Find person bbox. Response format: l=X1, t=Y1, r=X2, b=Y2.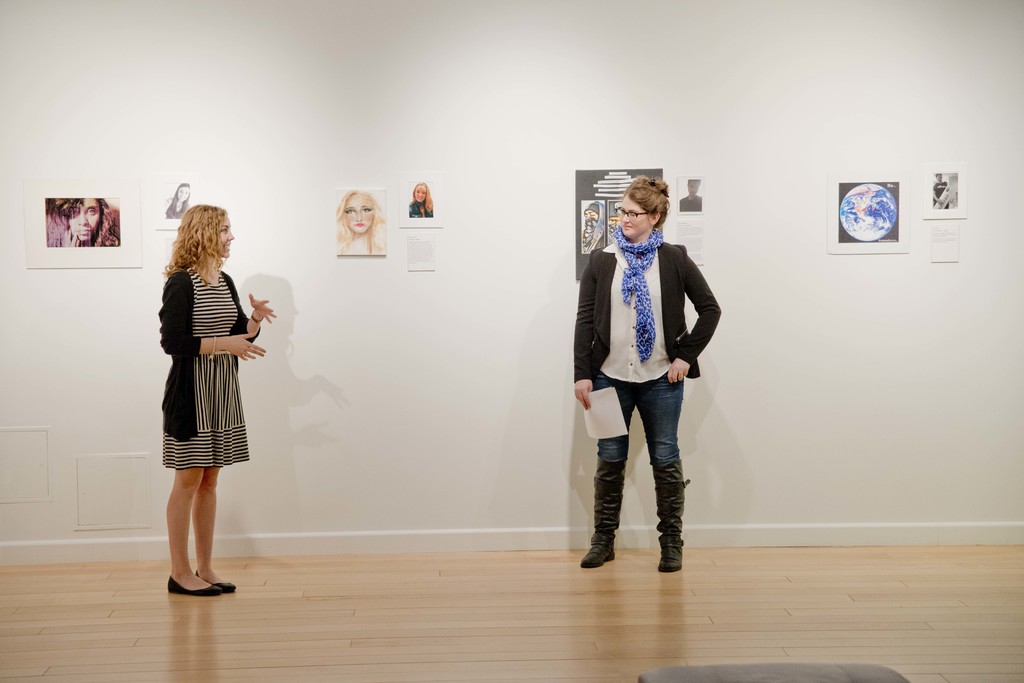
l=406, t=180, r=435, b=220.
